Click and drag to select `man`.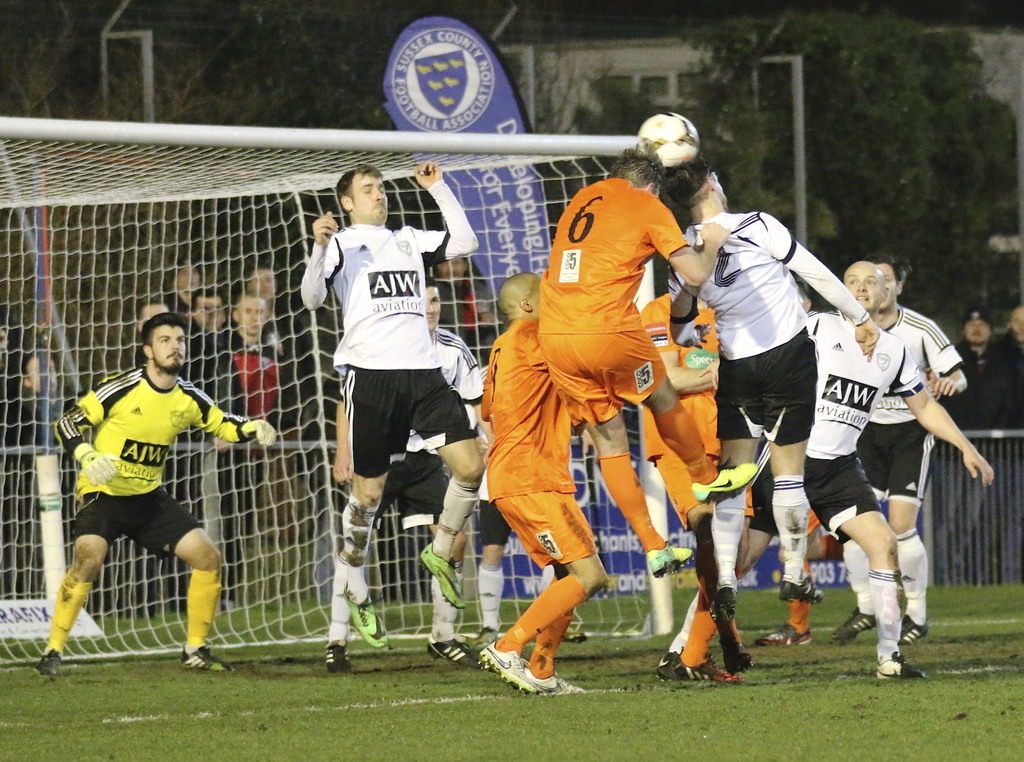
Selection: x1=237 y1=265 x2=322 y2=386.
